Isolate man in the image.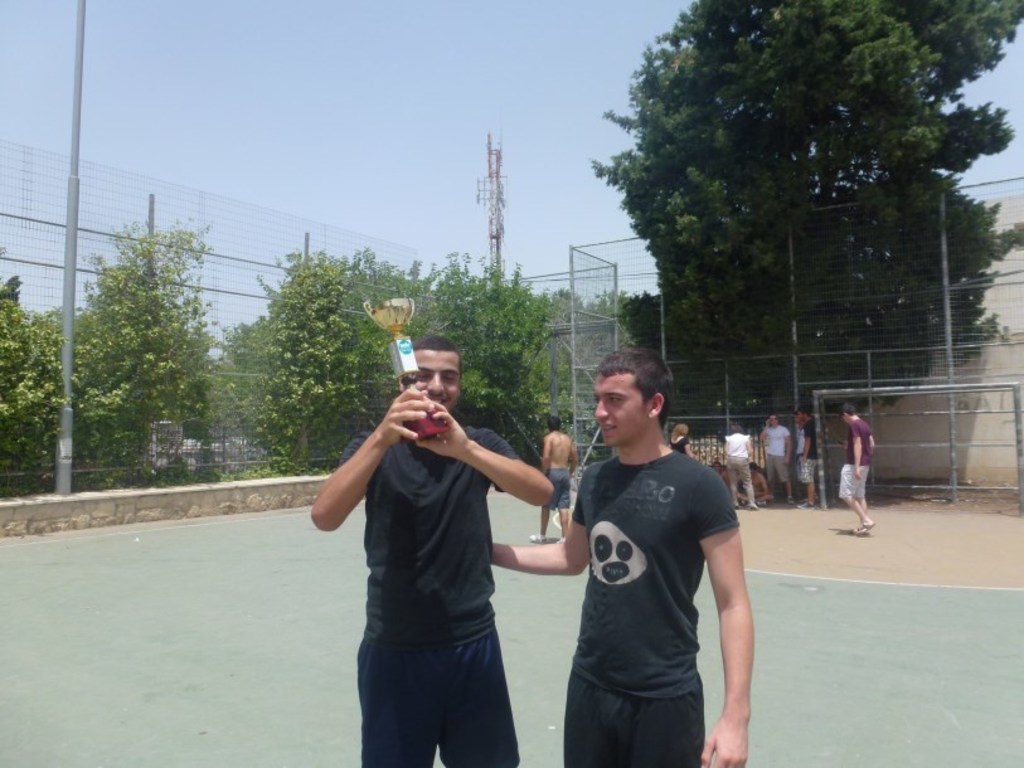
Isolated region: bbox=(835, 402, 878, 535).
